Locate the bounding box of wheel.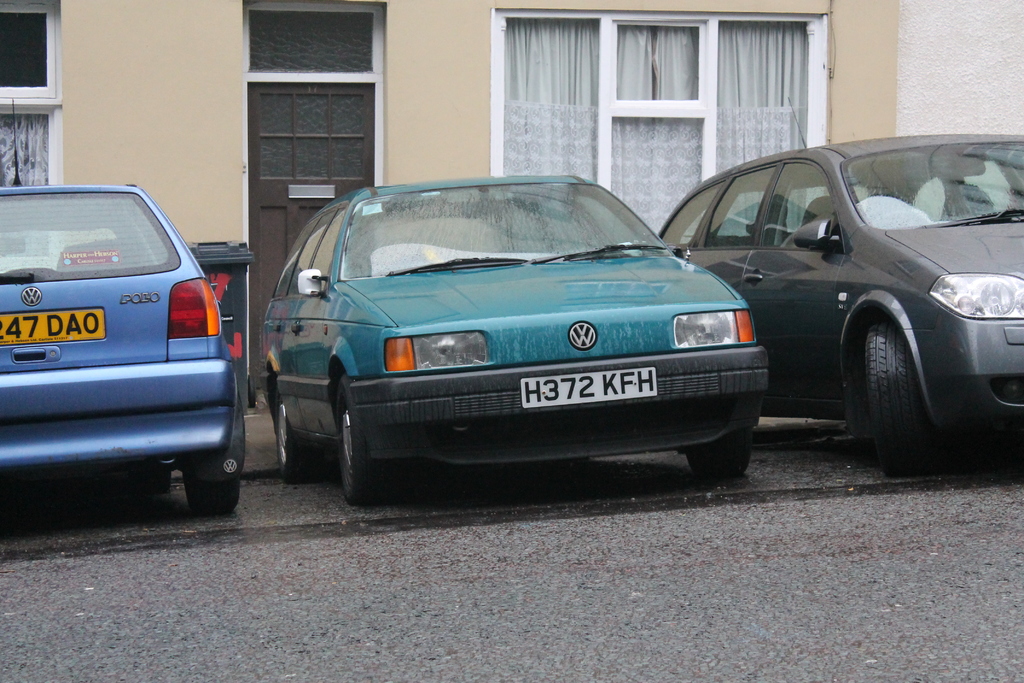
Bounding box: locate(339, 375, 392, 500).
